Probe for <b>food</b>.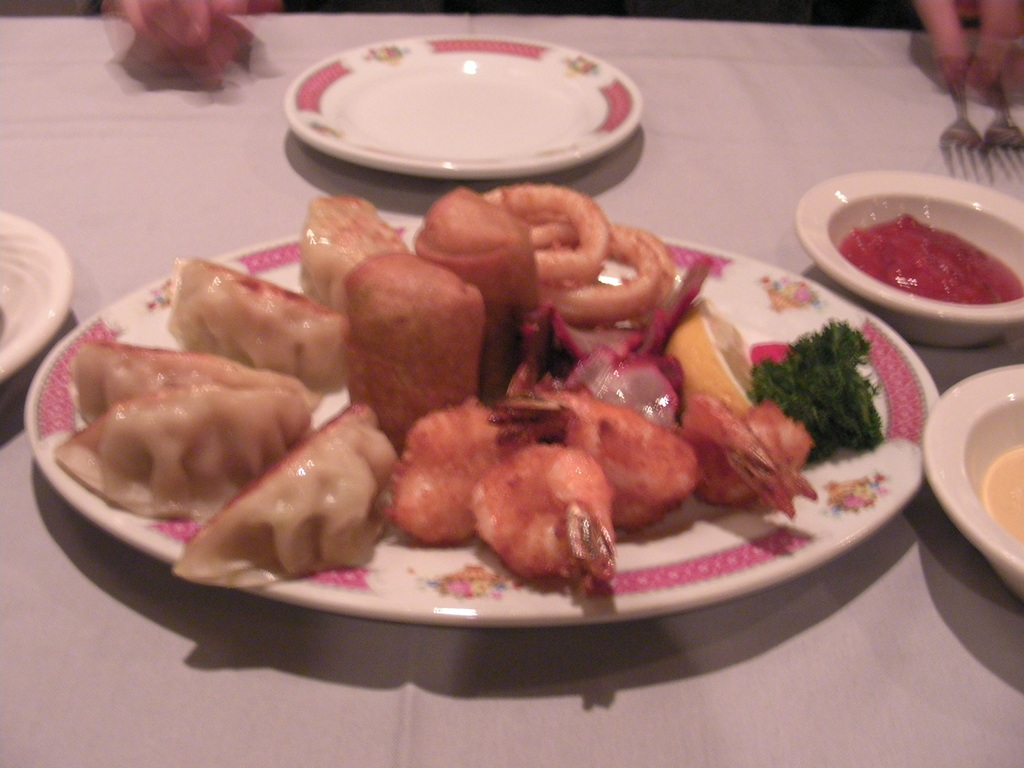
Probe result: [x1=835, y1=211, x2=1023, y2=303].
